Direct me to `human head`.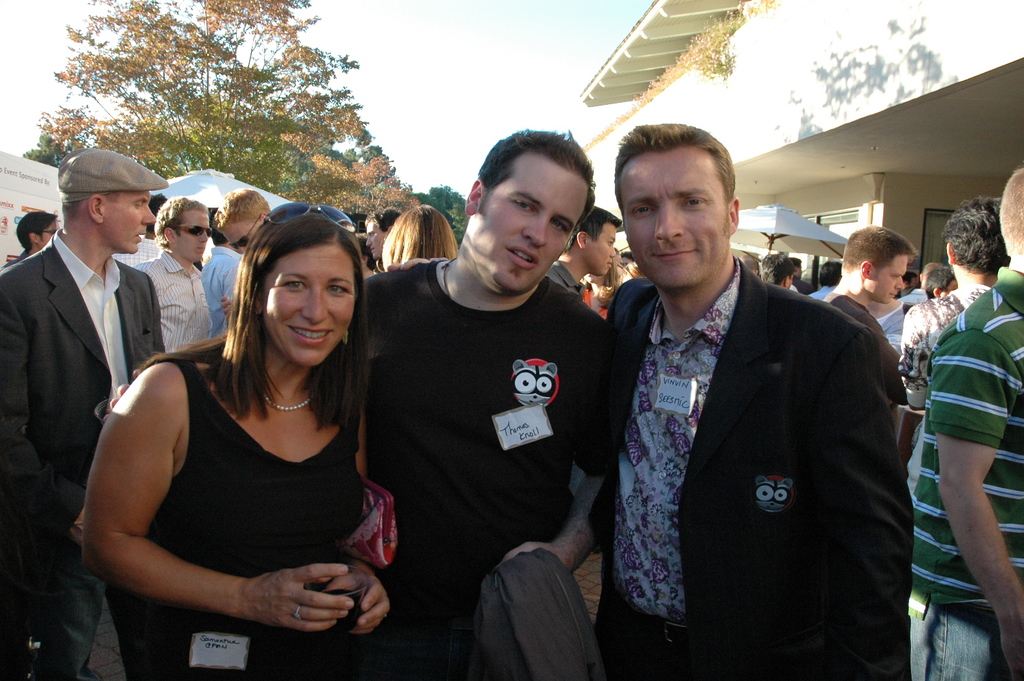
Direction: (left=15, top=208, right=58, bottom=251).
